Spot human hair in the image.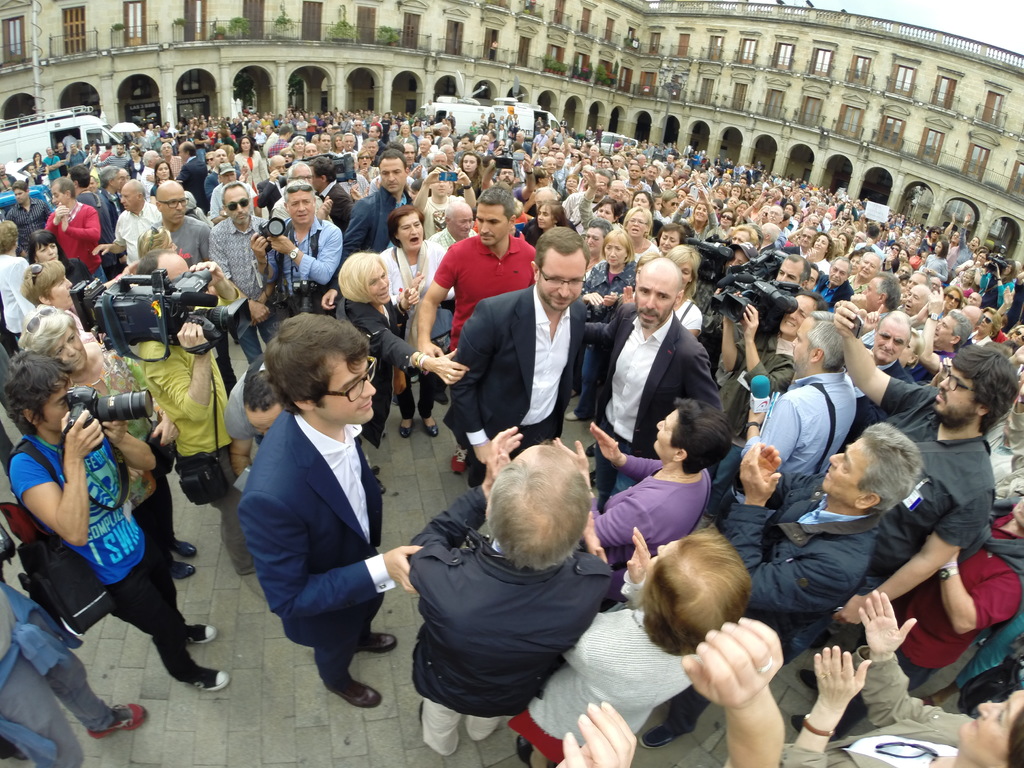
human hair found at pyautogui.locateOnScreen(0, 351, 81, 440).
